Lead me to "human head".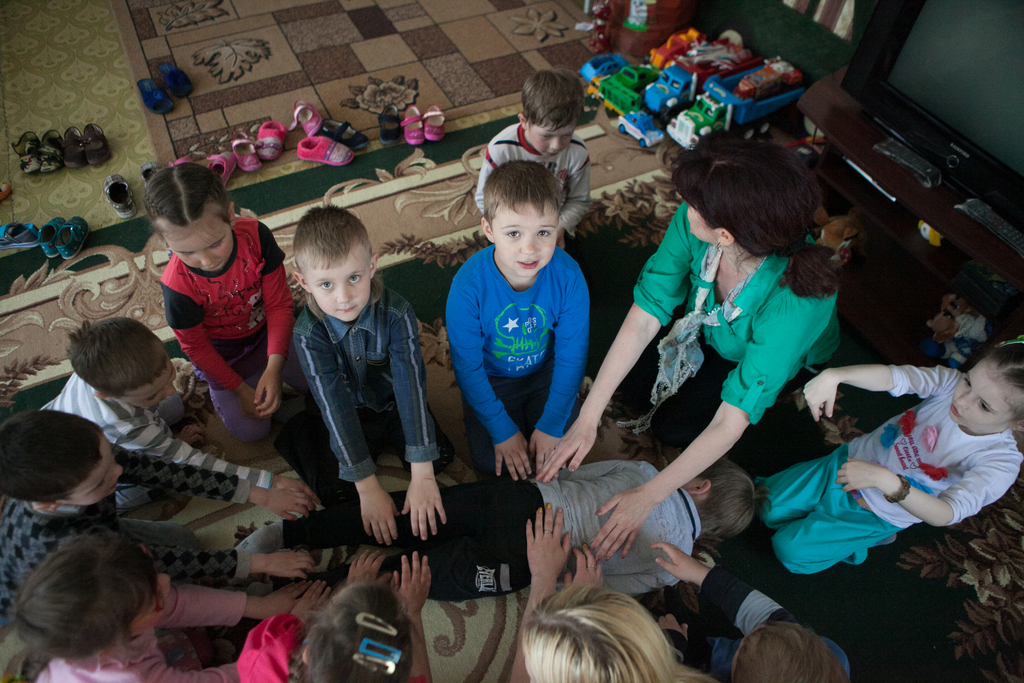
Lead to select_region(14, 529, 173, 661).
